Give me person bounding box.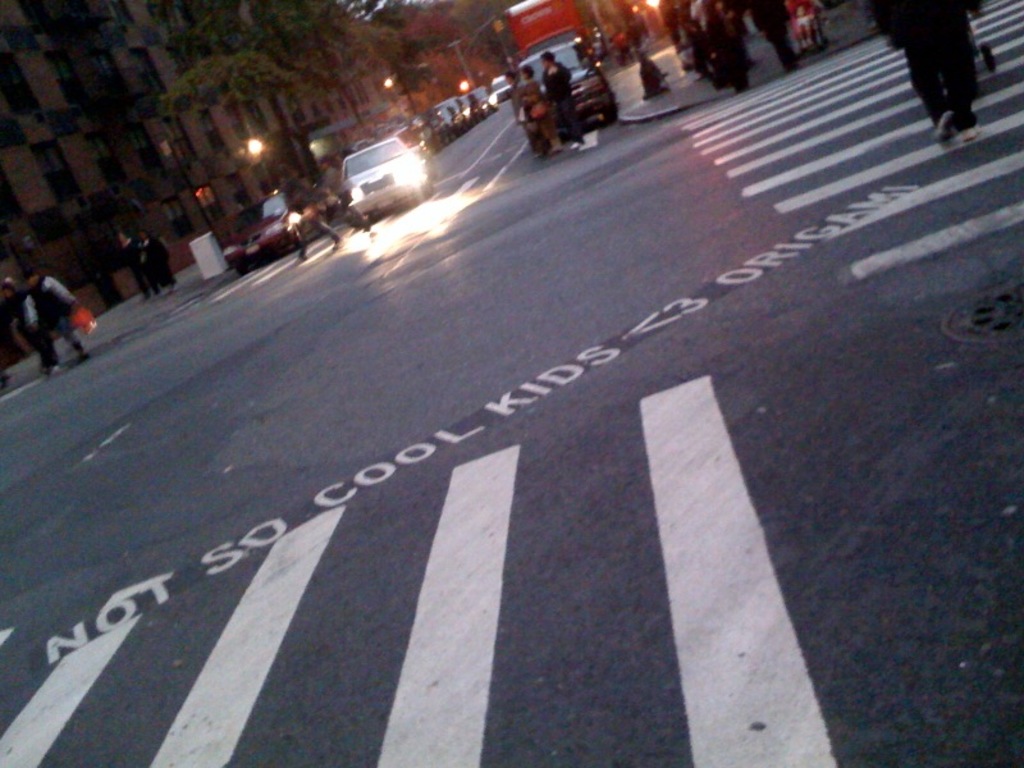
{"x1": 314, "y1": 151, "x2": 370, "y2": 227}.
